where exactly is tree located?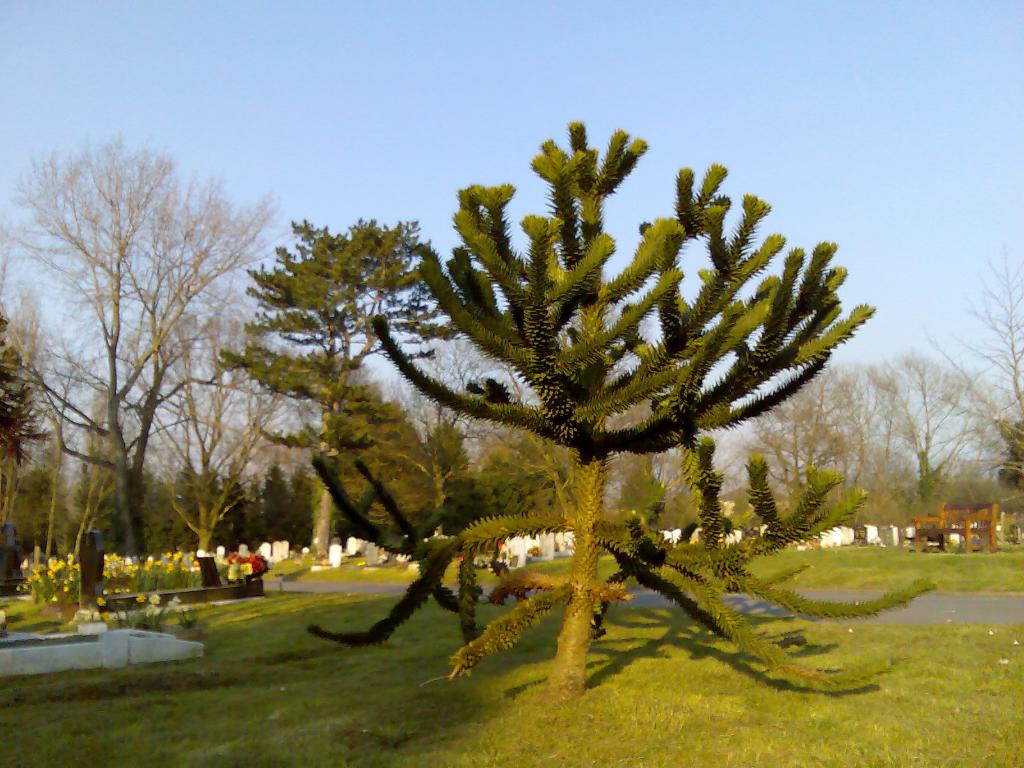
Its bounding box is <bbox>737, 365, 876, 548</bbox>.
